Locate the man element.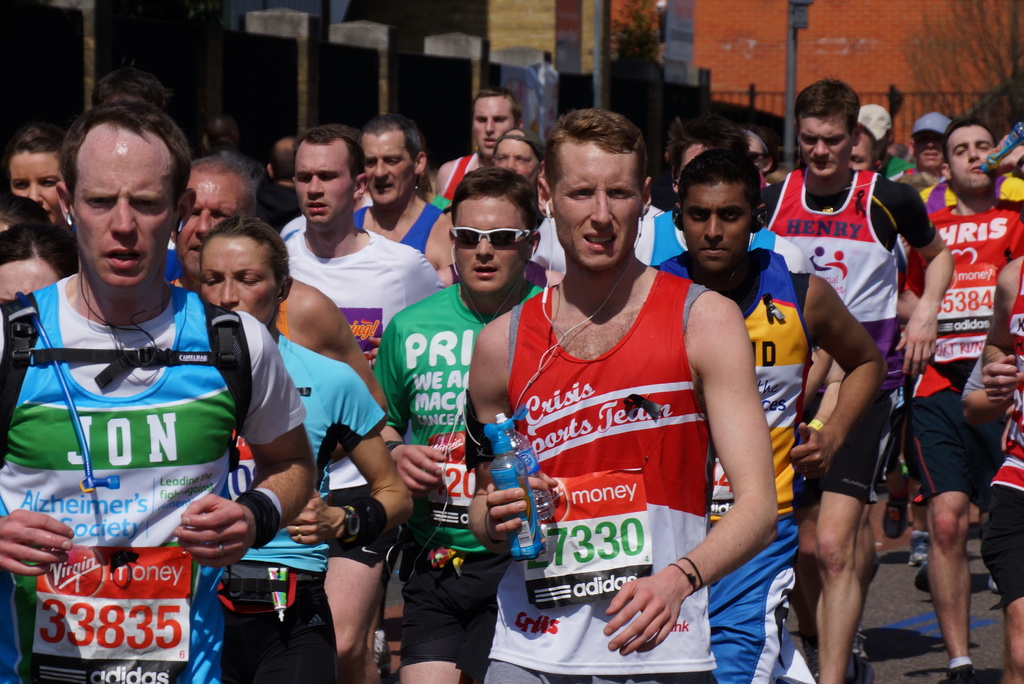
Element bbox: region(345, 113, 464, 293).
